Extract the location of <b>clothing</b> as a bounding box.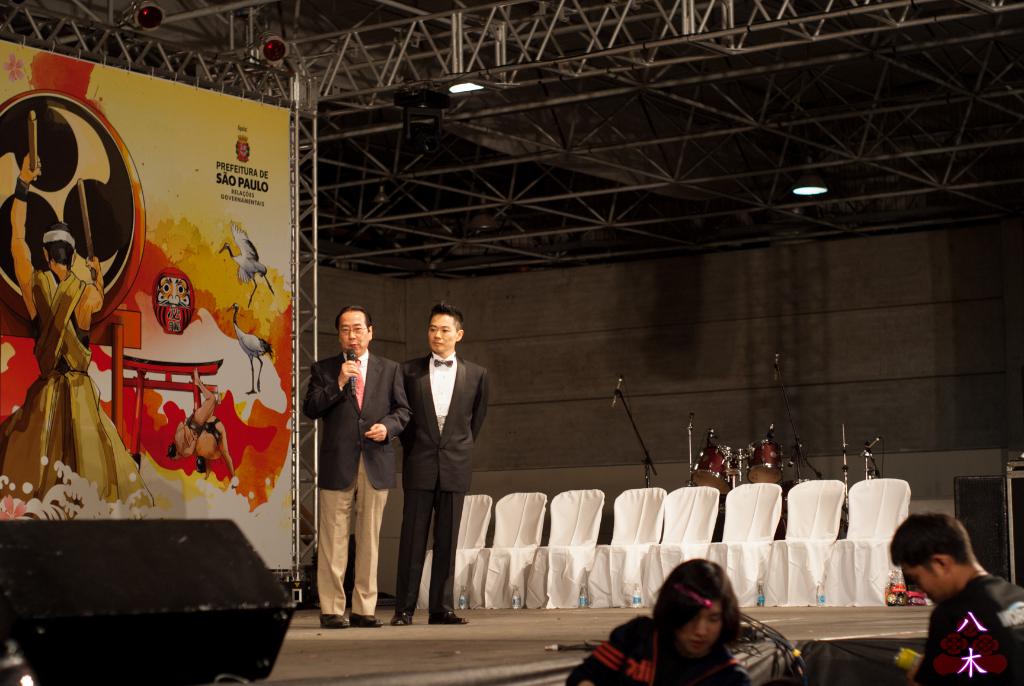
left=0, top=267, right=151, bottom=510.
